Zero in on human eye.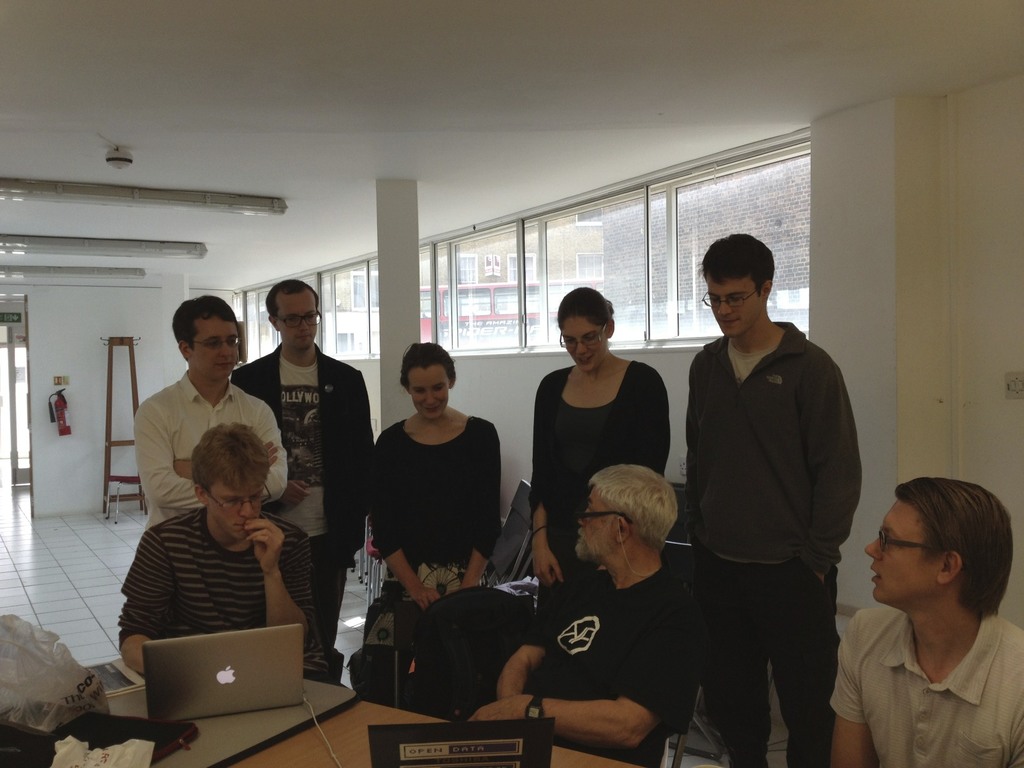
Zeroed in: locate(415, 387, 426, 392).
